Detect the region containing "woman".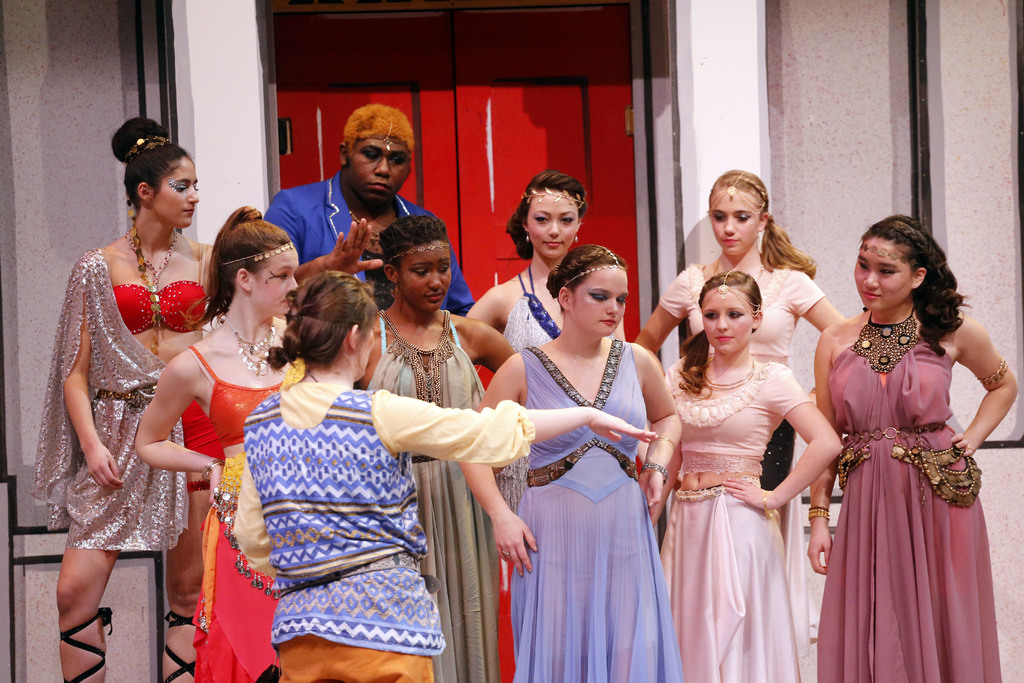
(653, 270, 842, 682).
